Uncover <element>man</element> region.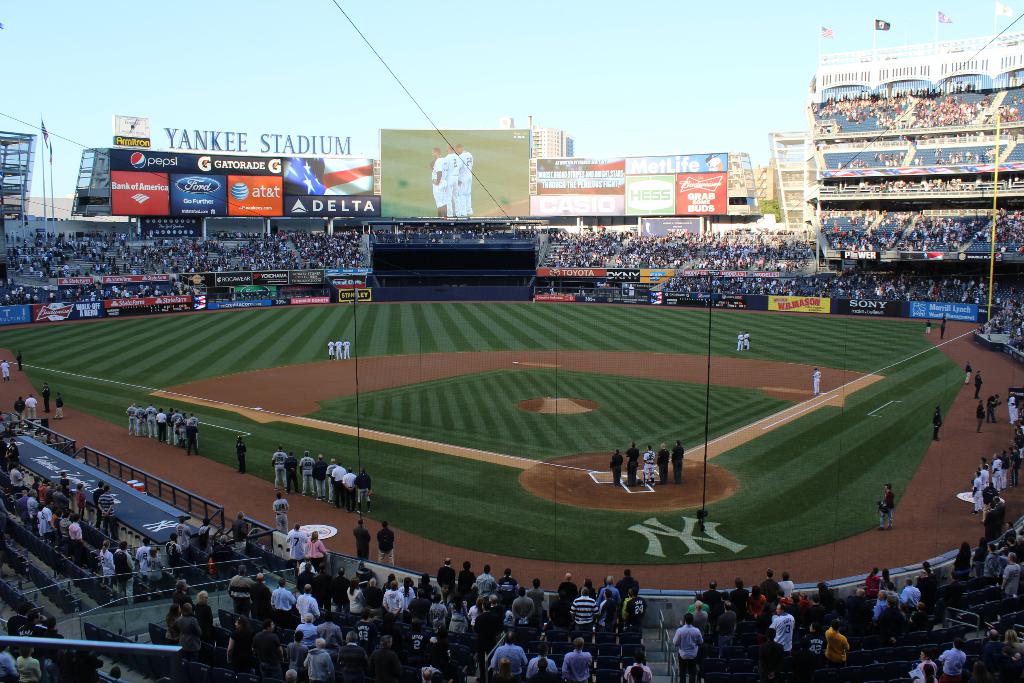
Uncovered: bbox(694, 602, 706, 627).
